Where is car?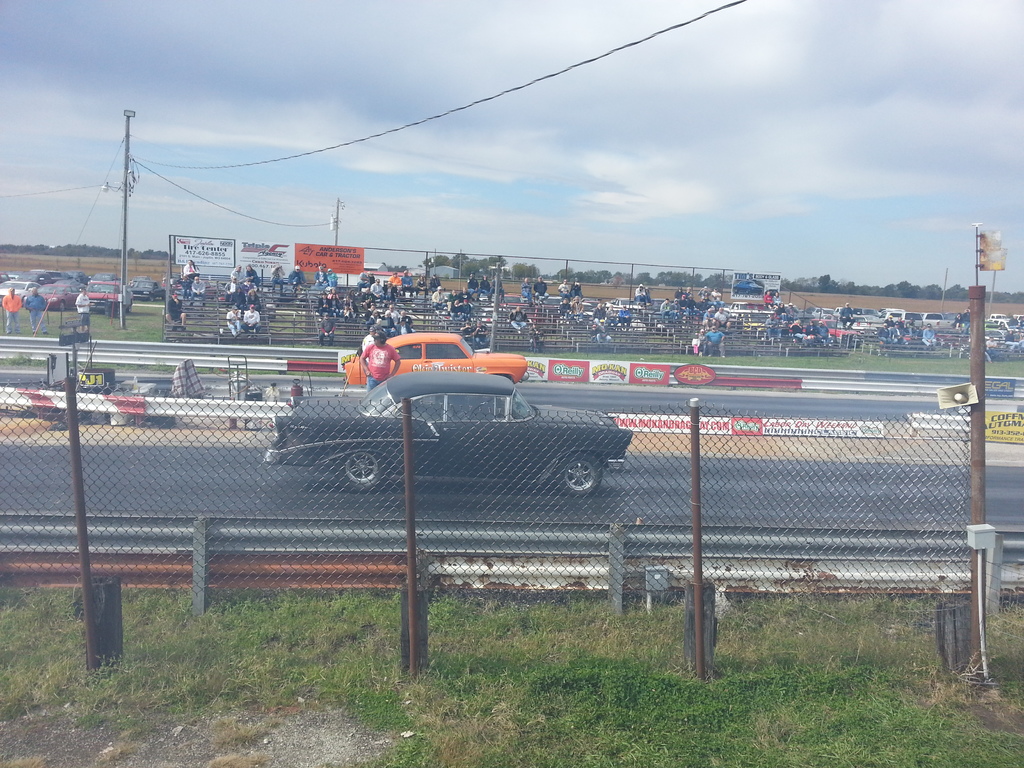
[259,364,634,494].
